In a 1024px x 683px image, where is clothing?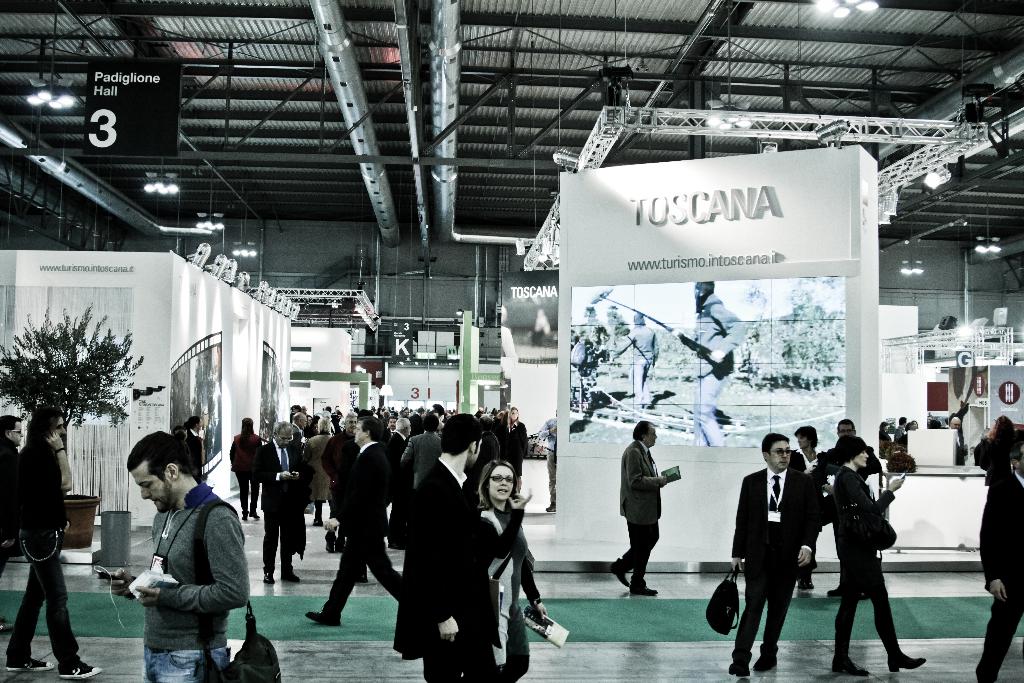
{"x1": 973, "y1": 429, "x2": 1009, "y2": 474}.
